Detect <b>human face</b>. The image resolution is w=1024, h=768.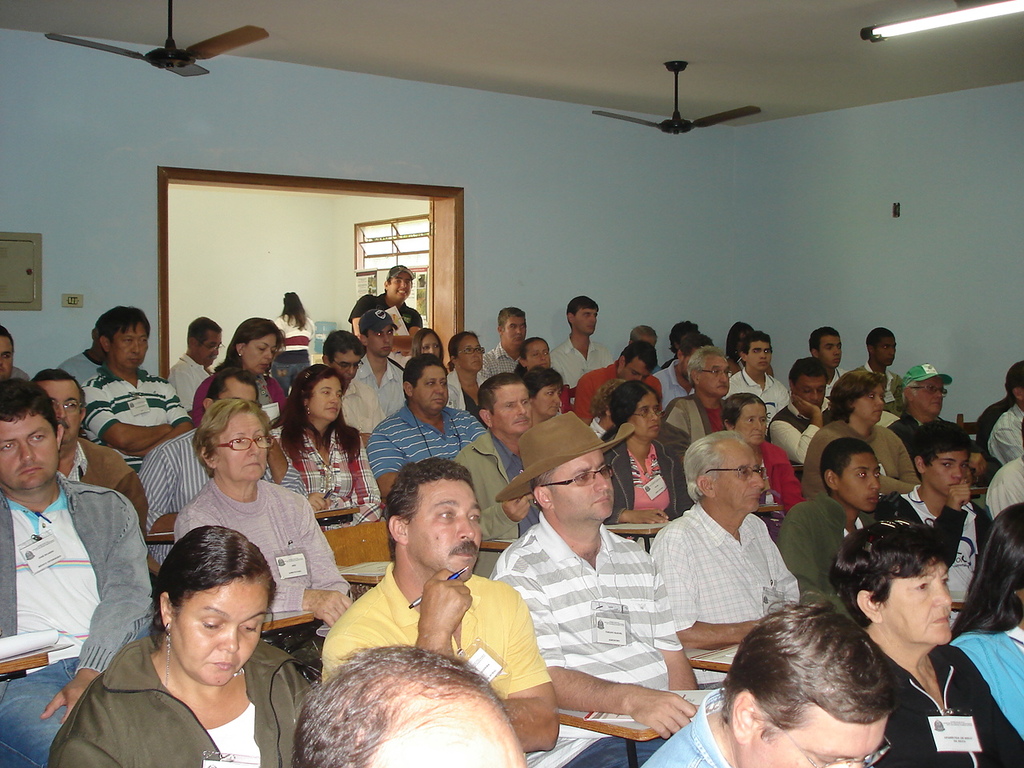
{"left": 415, "top": 363, "right": 447, "bottom": 410}.
